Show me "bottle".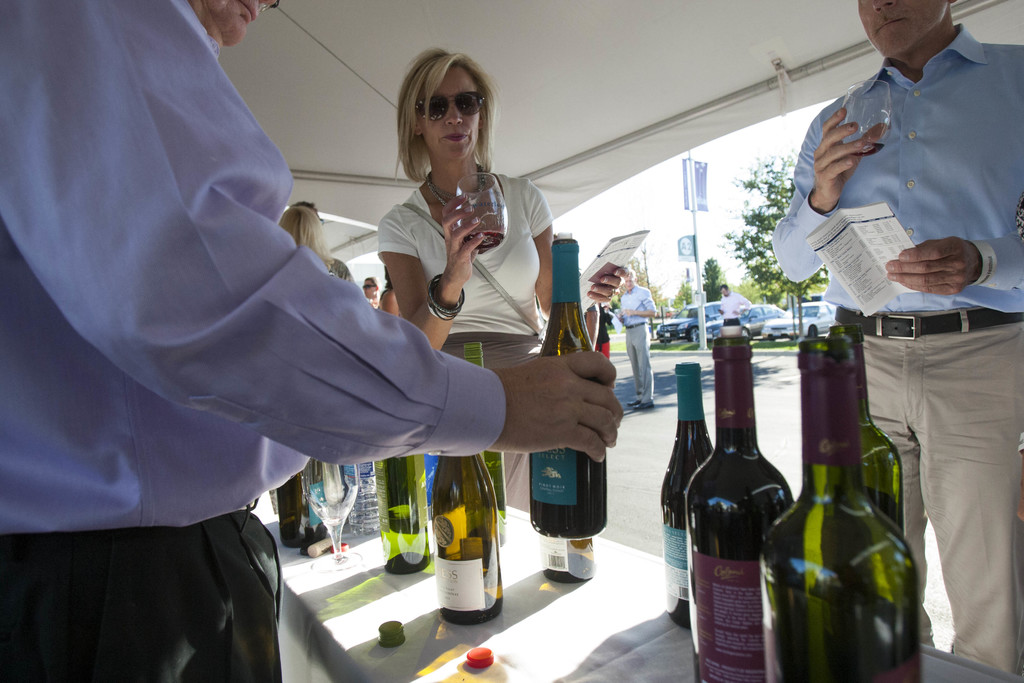
"bottle" is here: {"left": 762, "top": 336, "right": 925, "bottom": 682}.
